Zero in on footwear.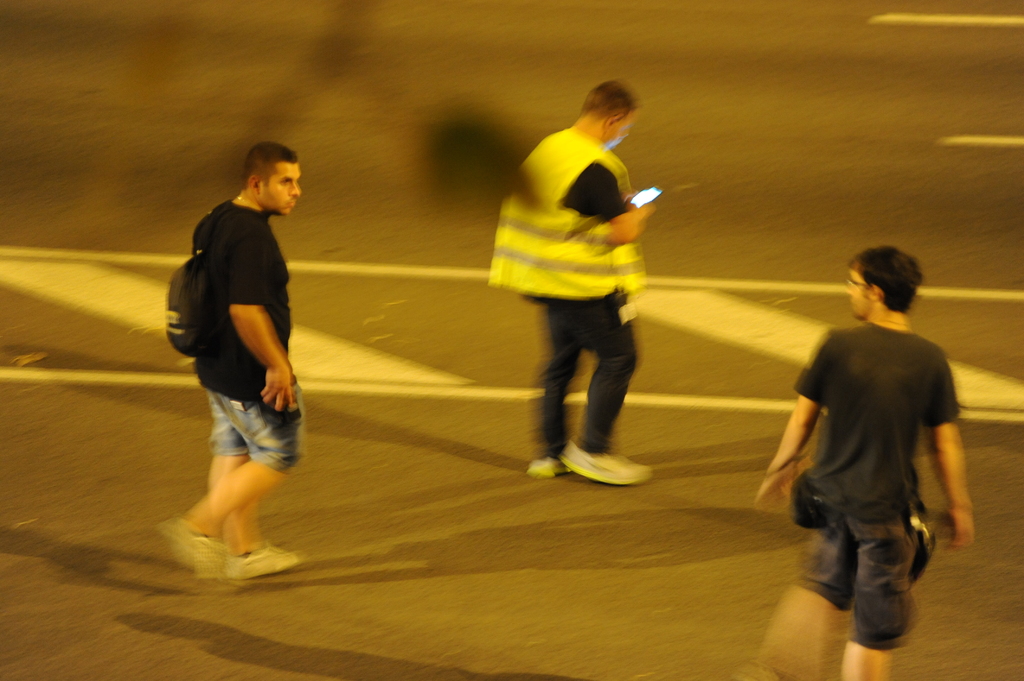
Zeroed in: (524,450,572,477).
